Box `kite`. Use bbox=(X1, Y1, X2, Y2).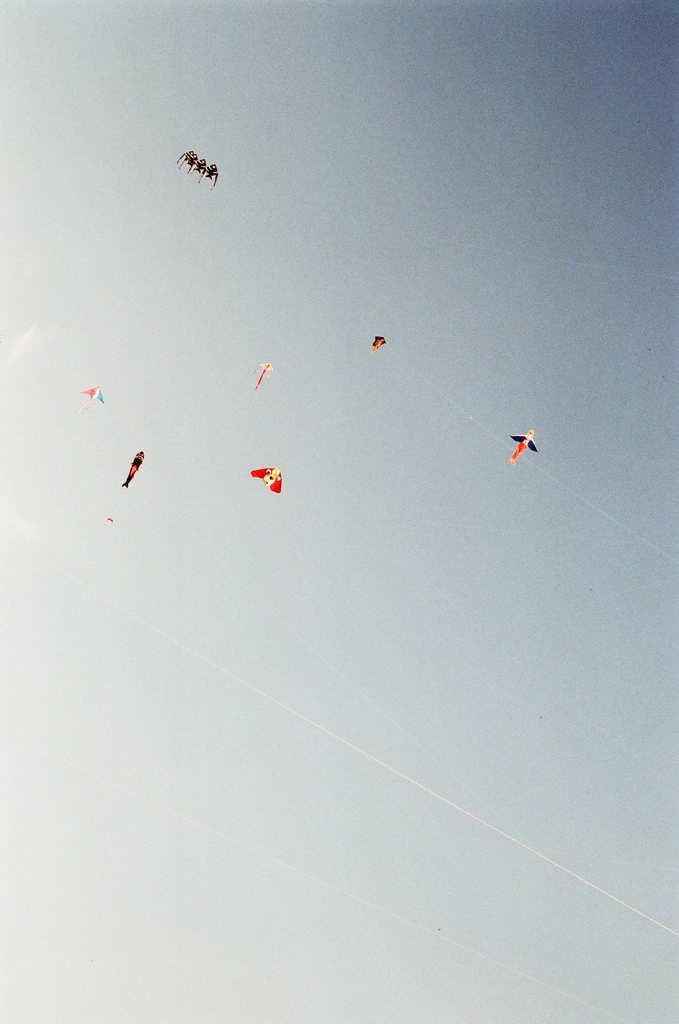
bbox=(119, 447, 147, 487).
